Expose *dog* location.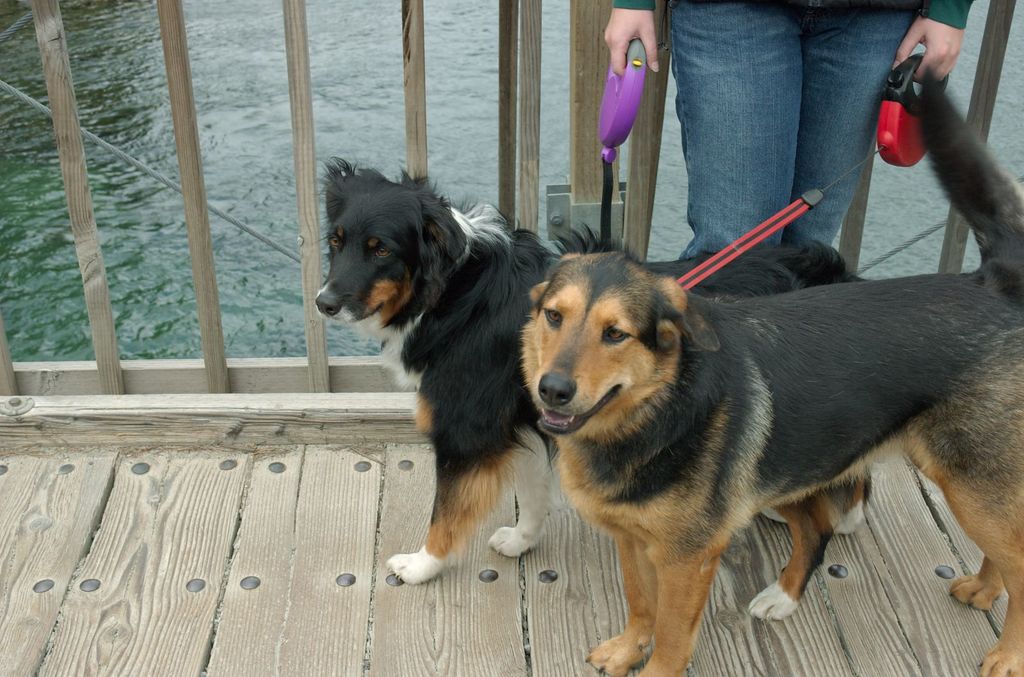
Exposed at <box>529,67,1022,676</box>.
